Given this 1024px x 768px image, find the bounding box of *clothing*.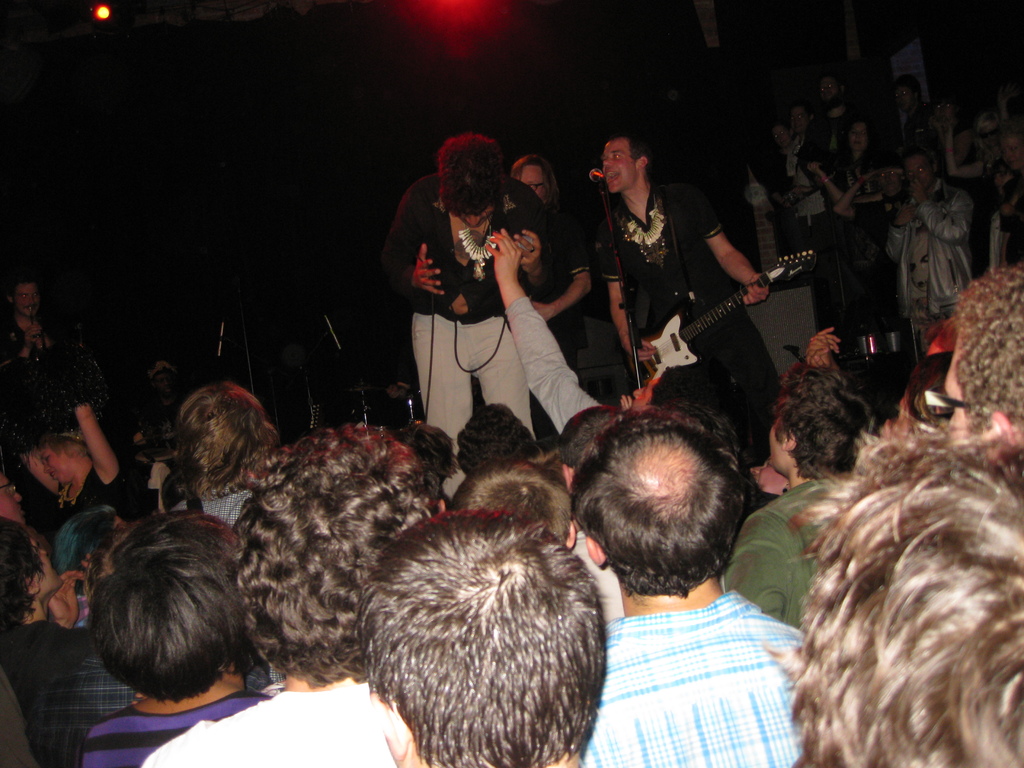
{"left": 566, "top": 484, "right": 836, "bottom": 756}.
